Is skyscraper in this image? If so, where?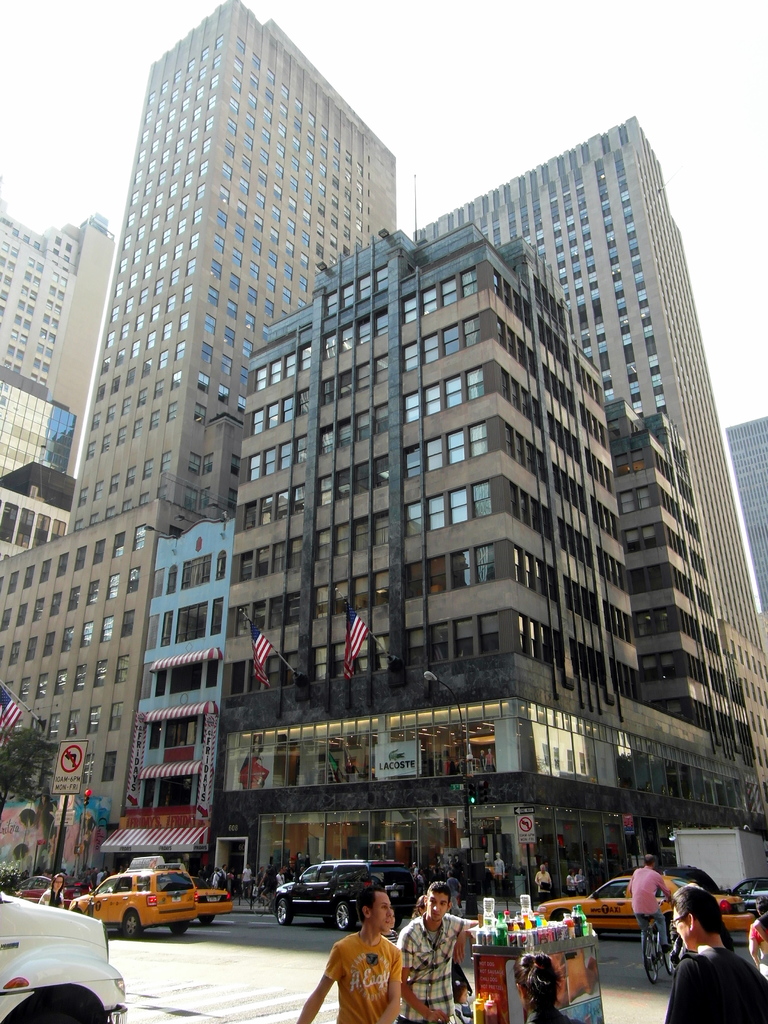
Yes, at [left=720, top=414, right=764, bottom=615].
